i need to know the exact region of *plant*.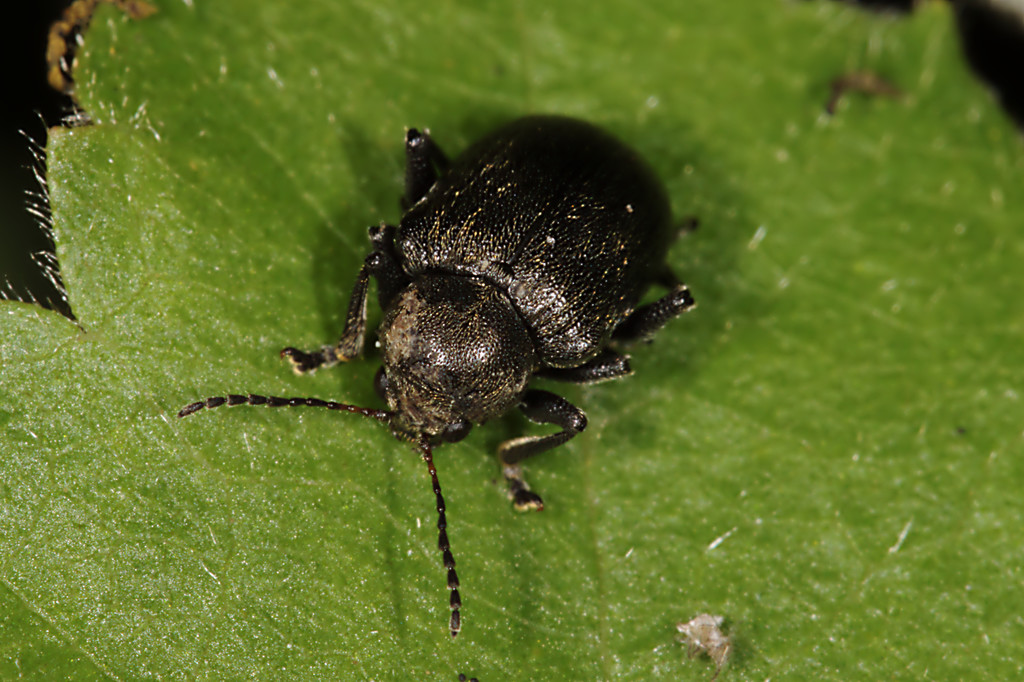
Region: [x1=0, y1=3, x2=1023, y2=681].
